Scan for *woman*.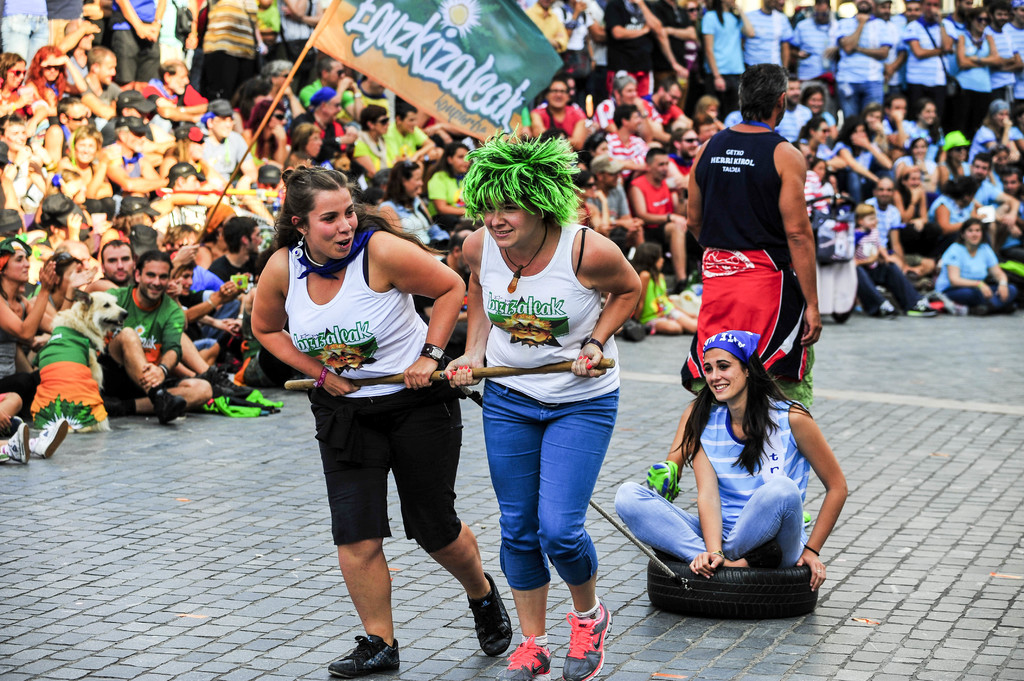
Scan result: [left=838, top=118, right=893, bottom=201].
